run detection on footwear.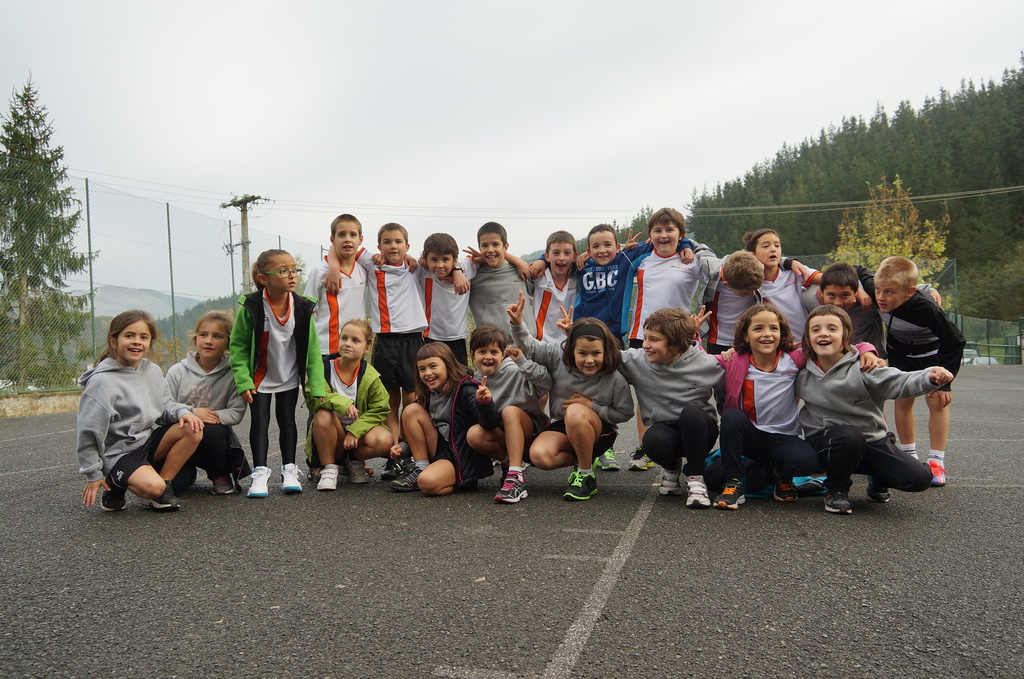
Result: [343, 459, 378, 486].
